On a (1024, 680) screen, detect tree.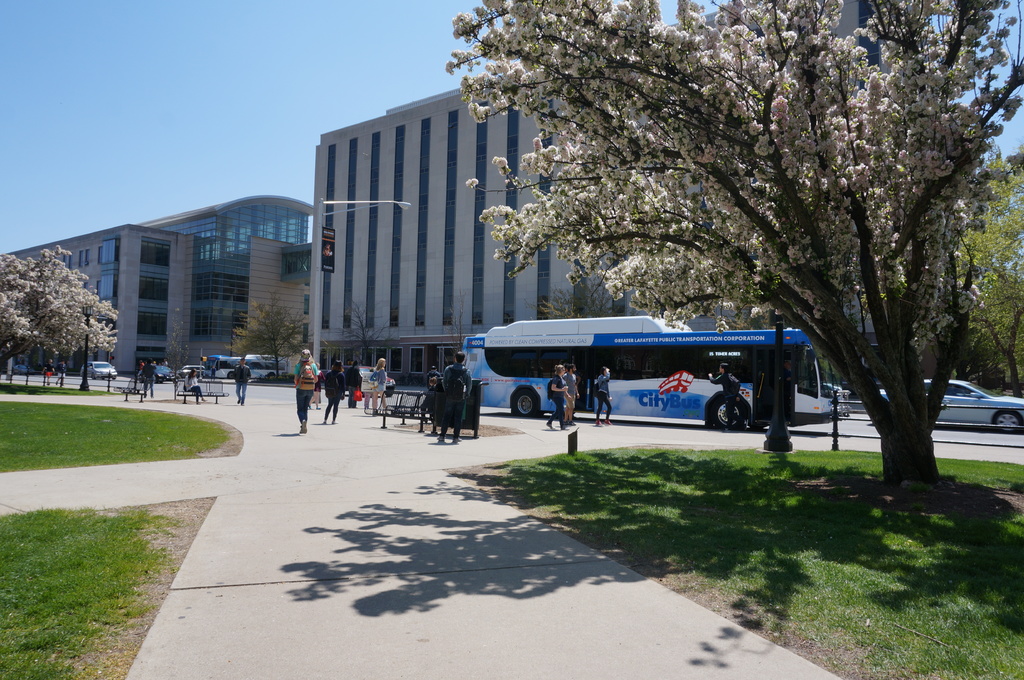
BBox(0, 246, 113, 371).
